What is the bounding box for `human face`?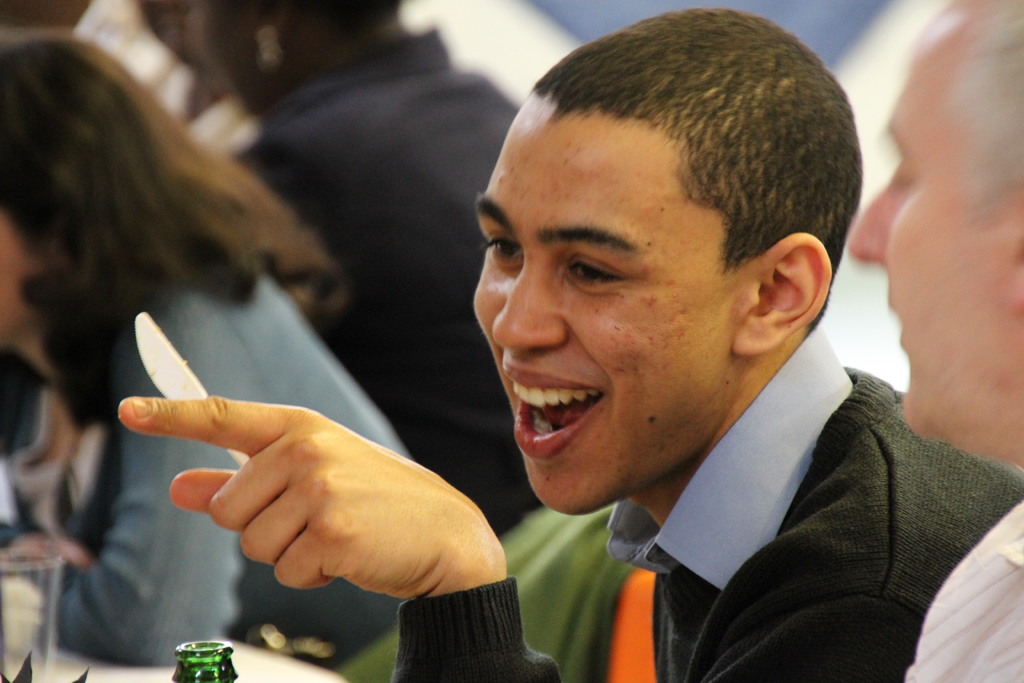
box(847, 1, 1021, 452).
